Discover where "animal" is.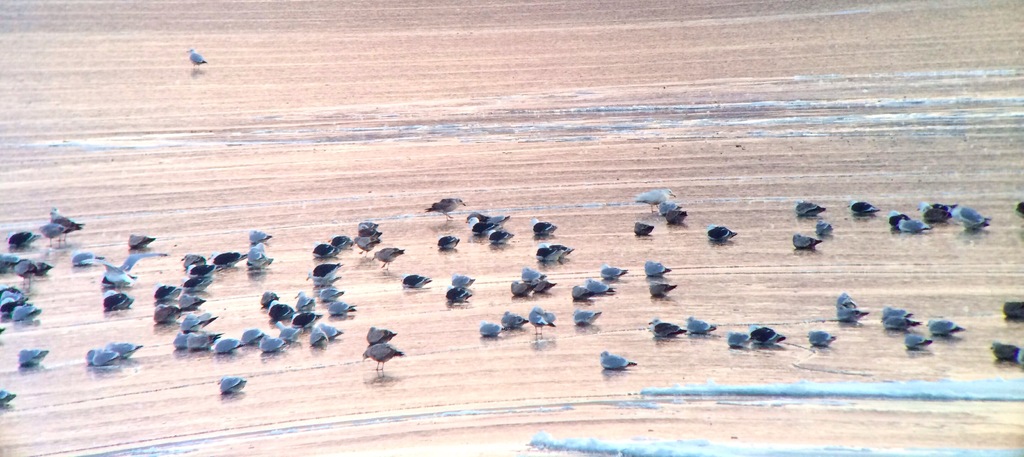
Discovered at {"x1": 104, "y1": 340, "x2": 141, "y2": 361}.
